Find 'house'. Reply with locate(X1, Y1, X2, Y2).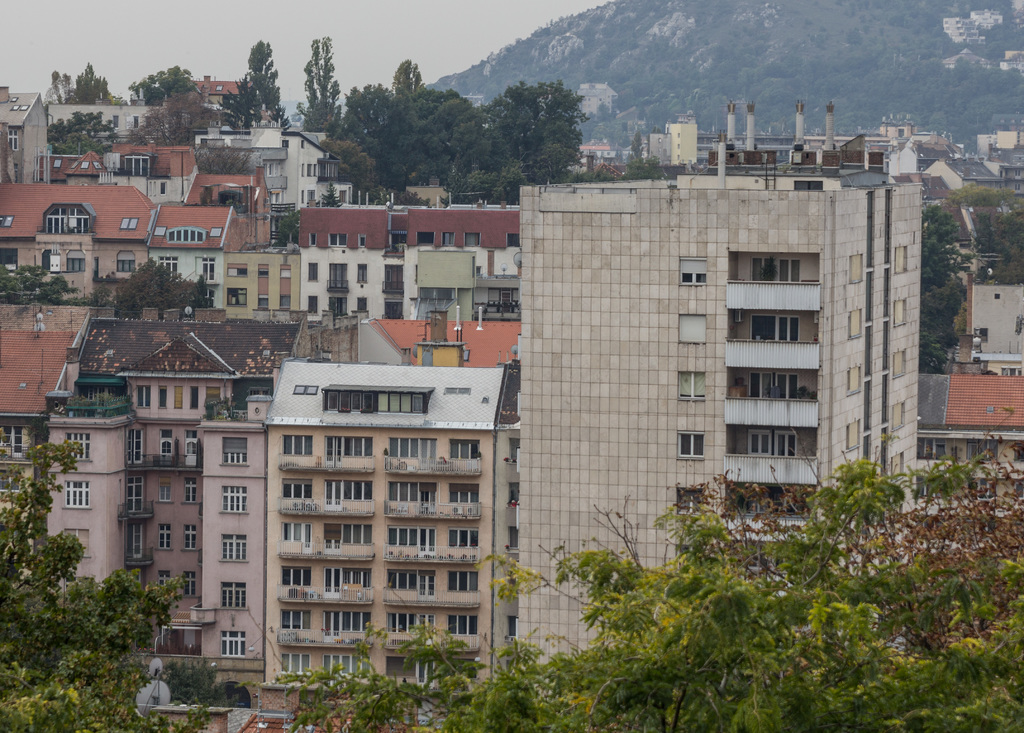
locate(516, 99, 924, 677).
